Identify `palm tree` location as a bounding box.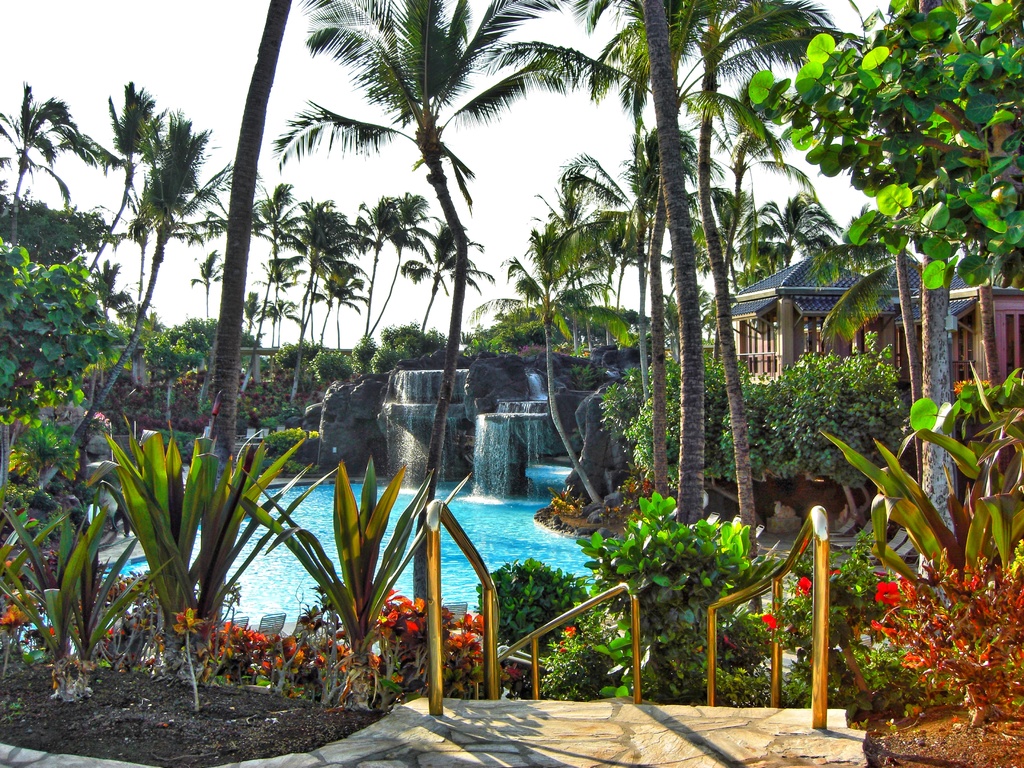
select_region(86, 96, 158, 250).
